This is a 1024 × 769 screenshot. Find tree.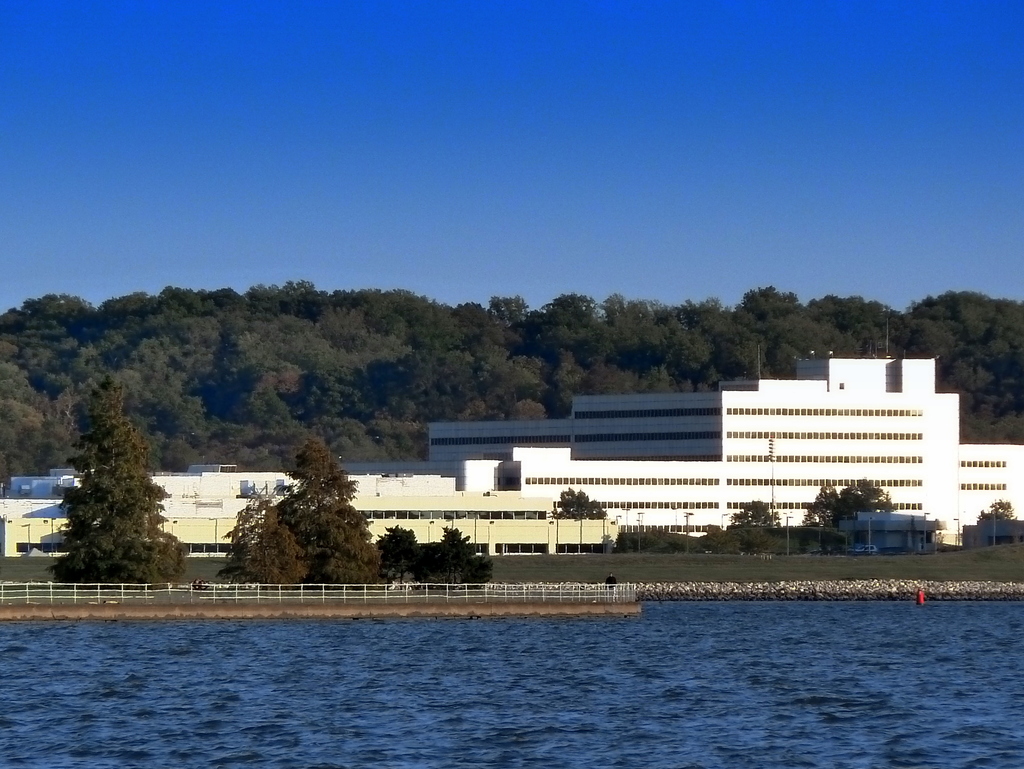
Bounding box: <bbox>726, 498, 784, 524</bbox>.
